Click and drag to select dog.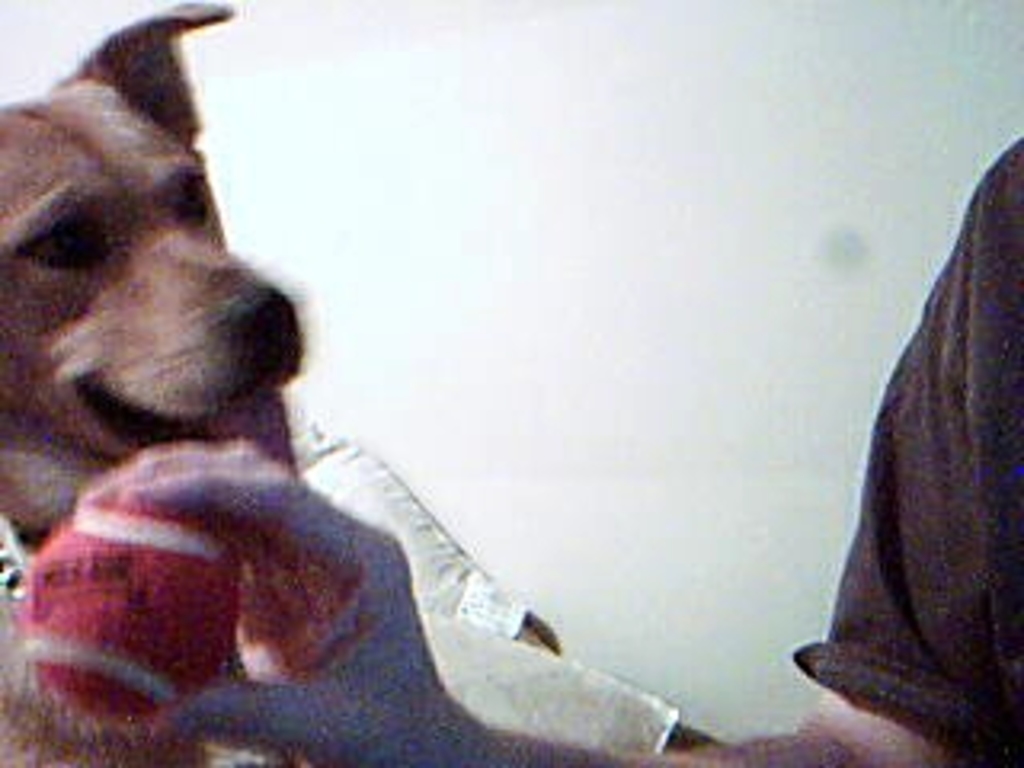
Selection: bbox(0, 0, 307, 765).
